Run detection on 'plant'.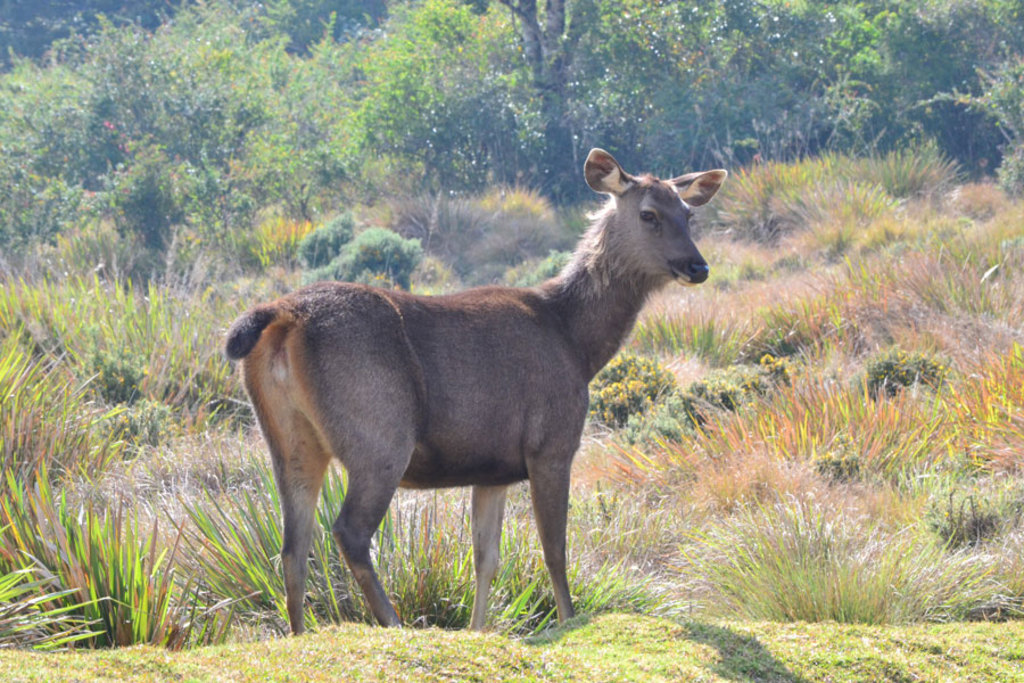
Result: [left=238, top=32, right=399, bottom=239].
